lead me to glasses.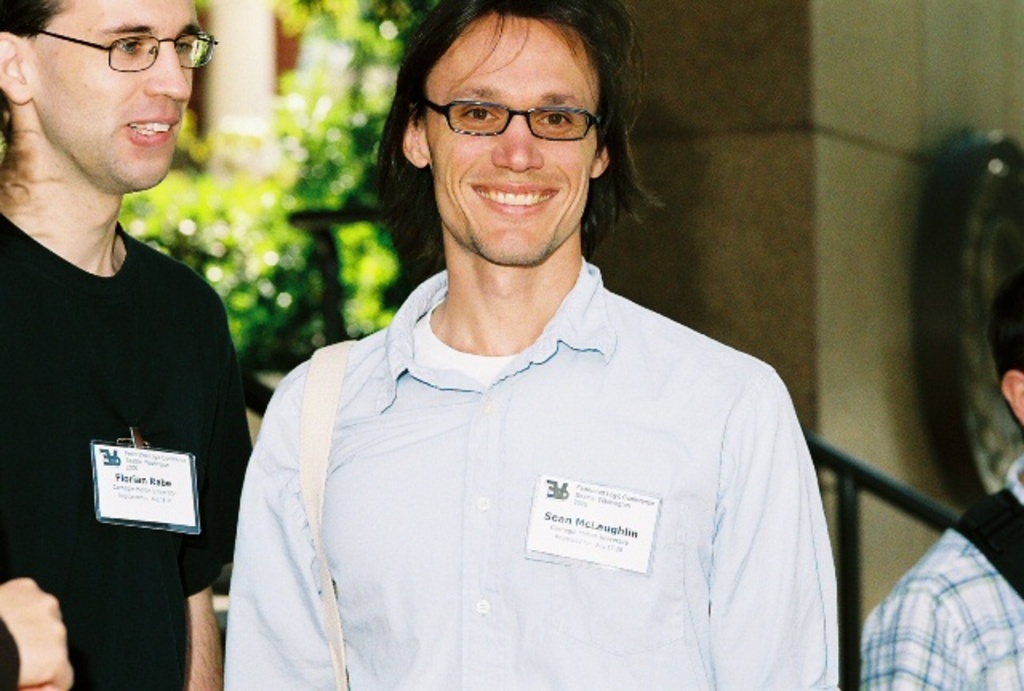
Lead to rect(411, 78, 619, 147).
